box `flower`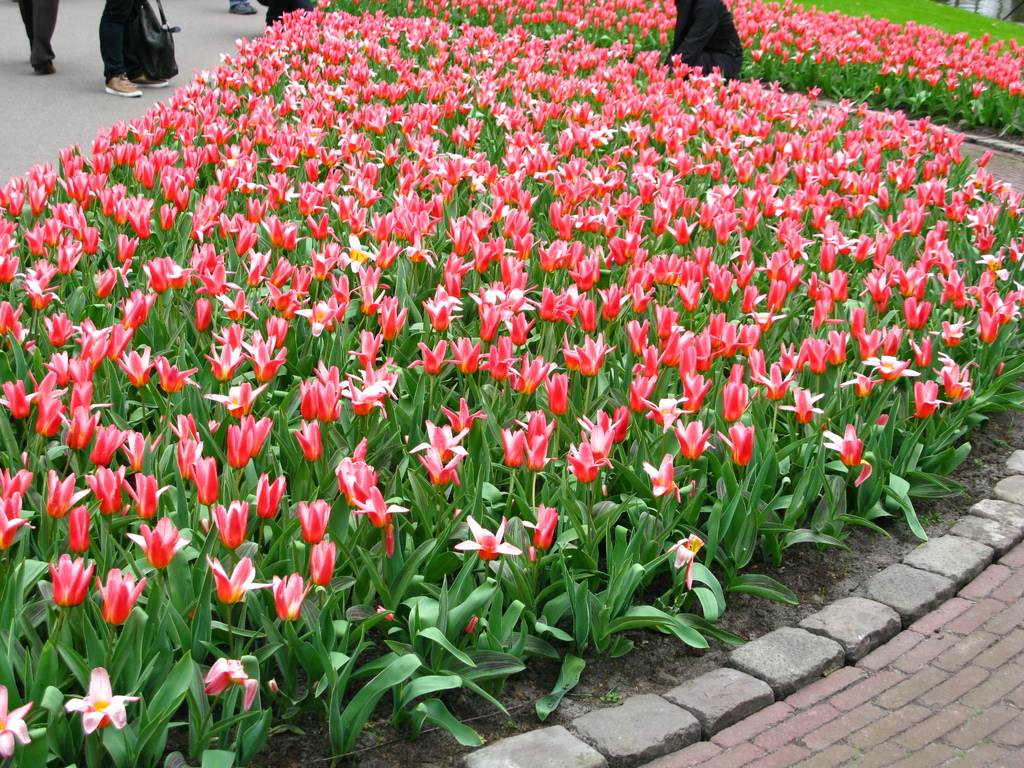
box=[340, 462, 412, 534]
